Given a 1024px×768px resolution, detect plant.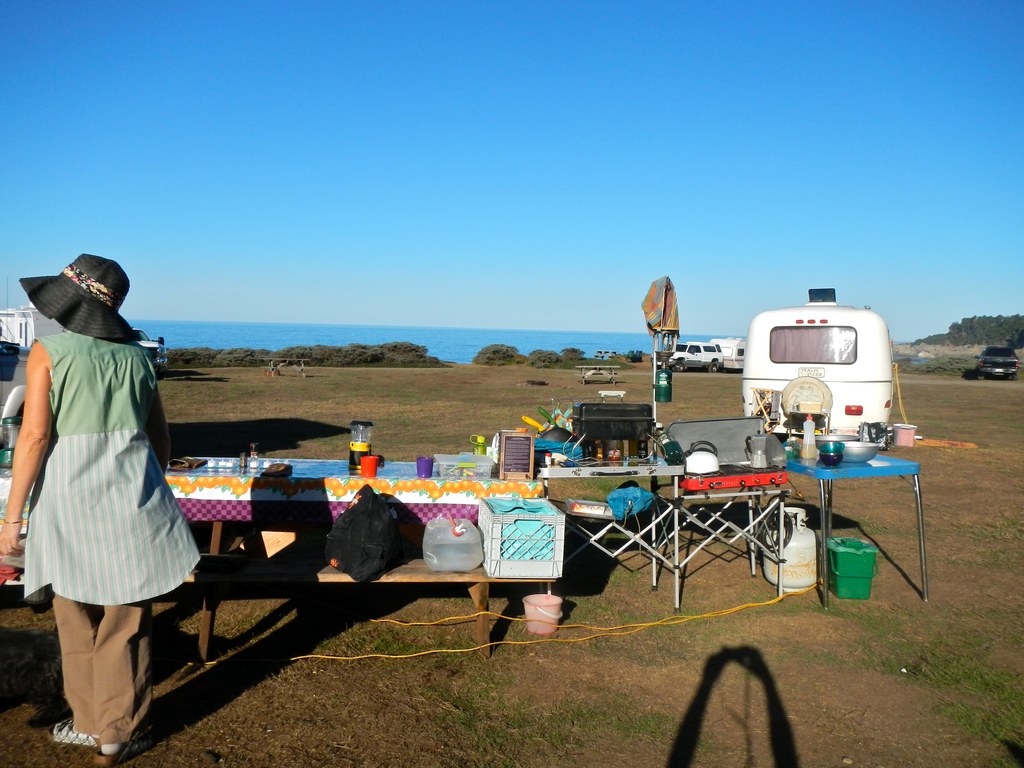
bbox=(468, 341, 521, 371).
